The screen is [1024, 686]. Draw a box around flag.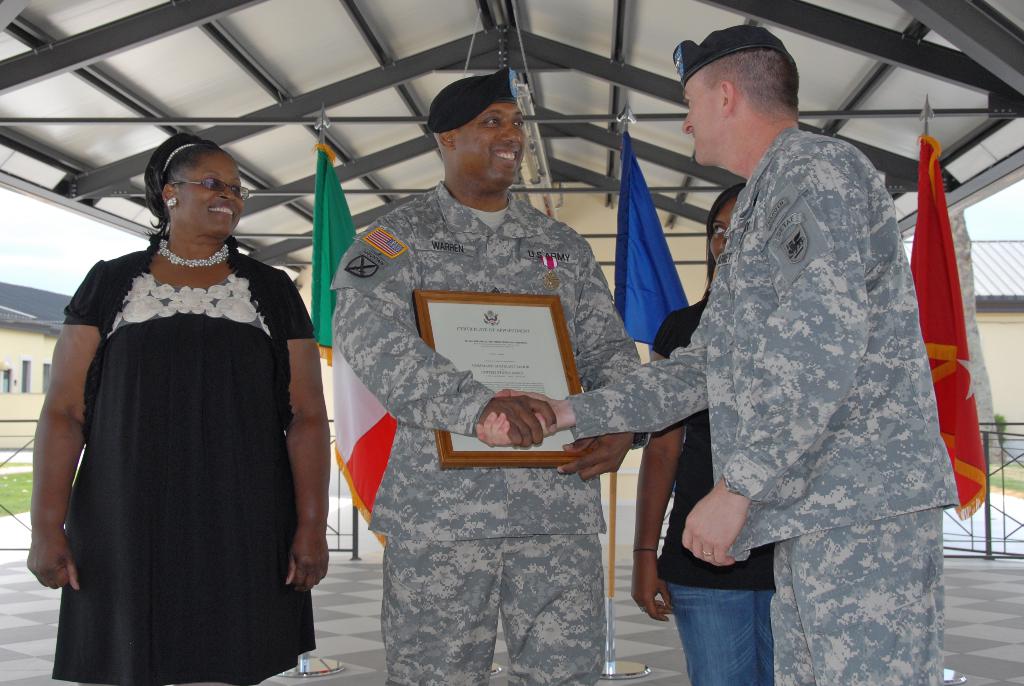
[306, 145, 398, 548].
